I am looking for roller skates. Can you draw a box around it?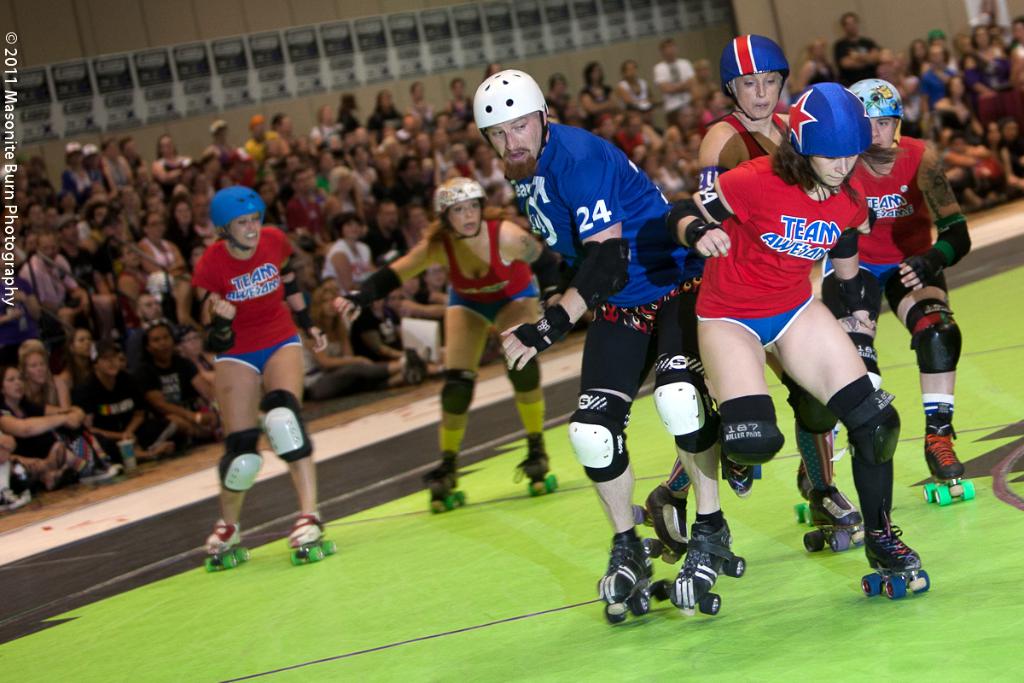
Sure, the bounding box is 802,486,863,554.
